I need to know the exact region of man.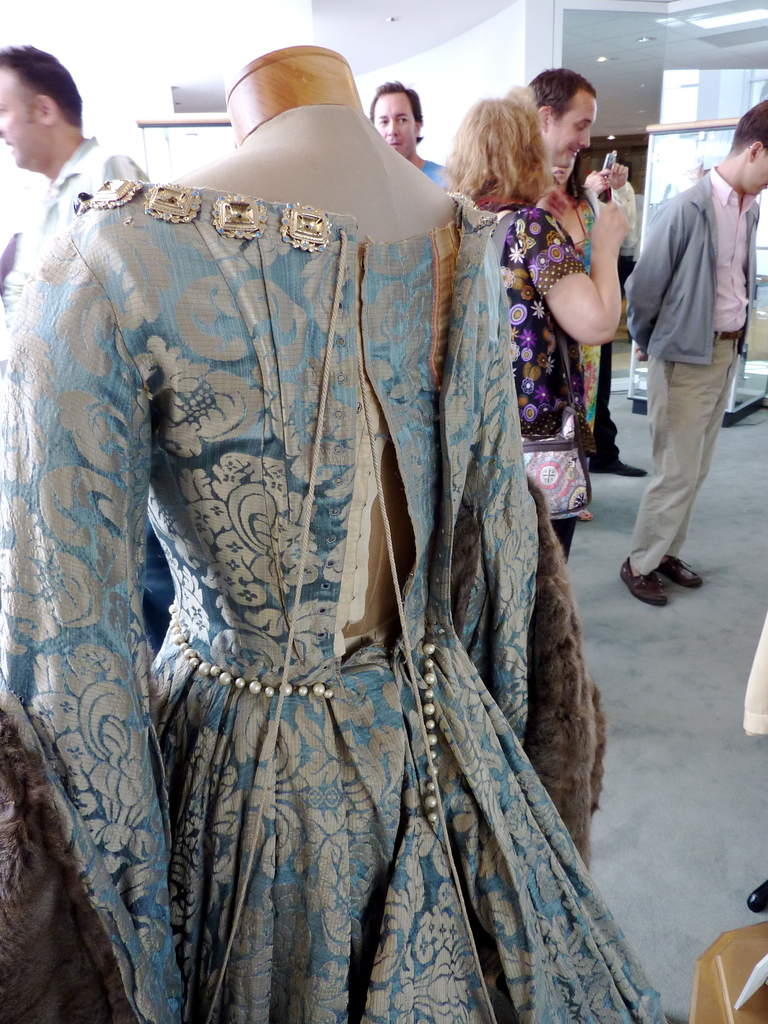
Region: <bbox>524, 58, 614, 184</bbox>.
